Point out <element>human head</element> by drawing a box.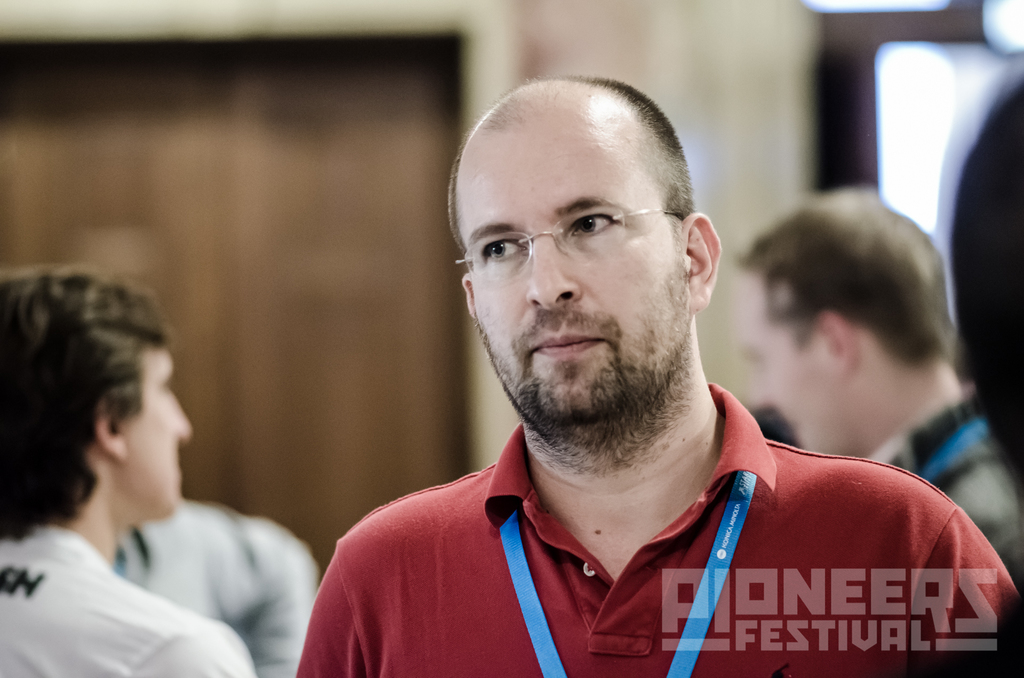
region(4, 264, 203, 529).
